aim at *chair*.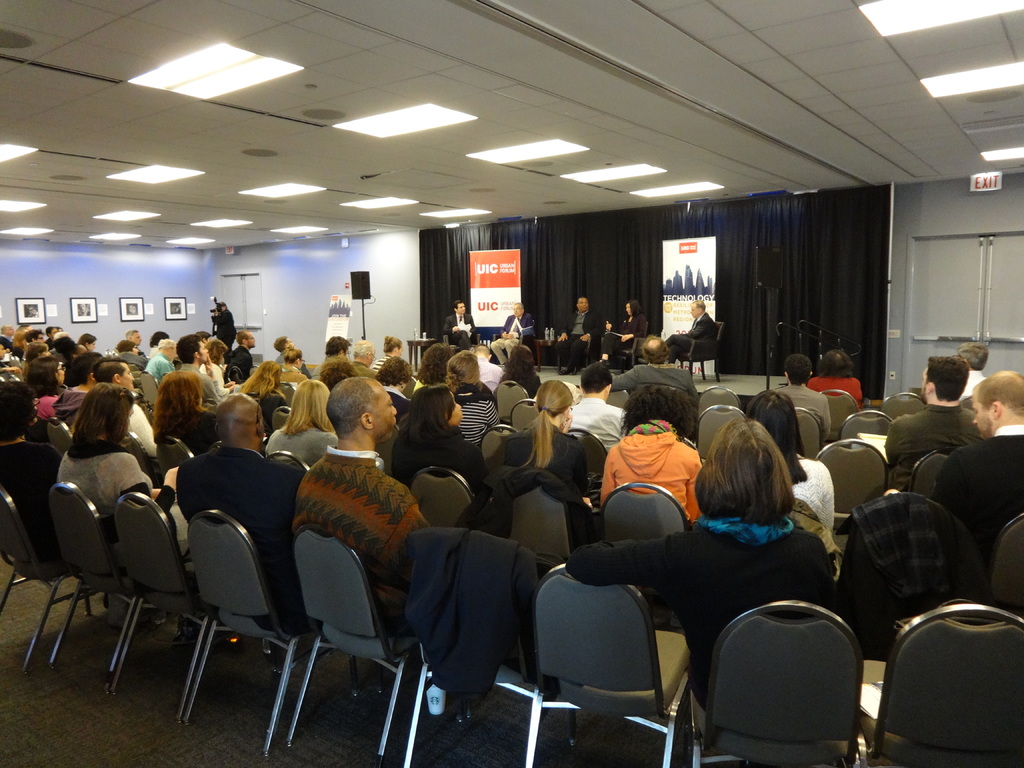
Aimed at region(403, 526, 578, 767).
